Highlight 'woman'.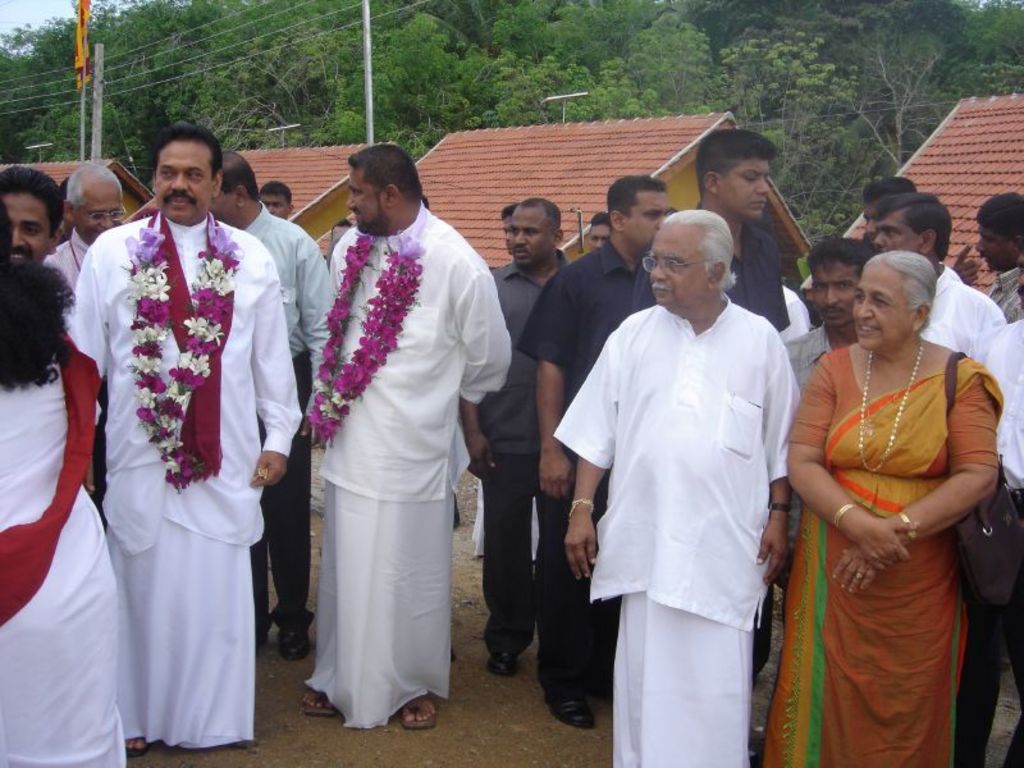
Highlighted region: {"x1": 772, "y1": 211, "x2": 997, "y2": 754}.
